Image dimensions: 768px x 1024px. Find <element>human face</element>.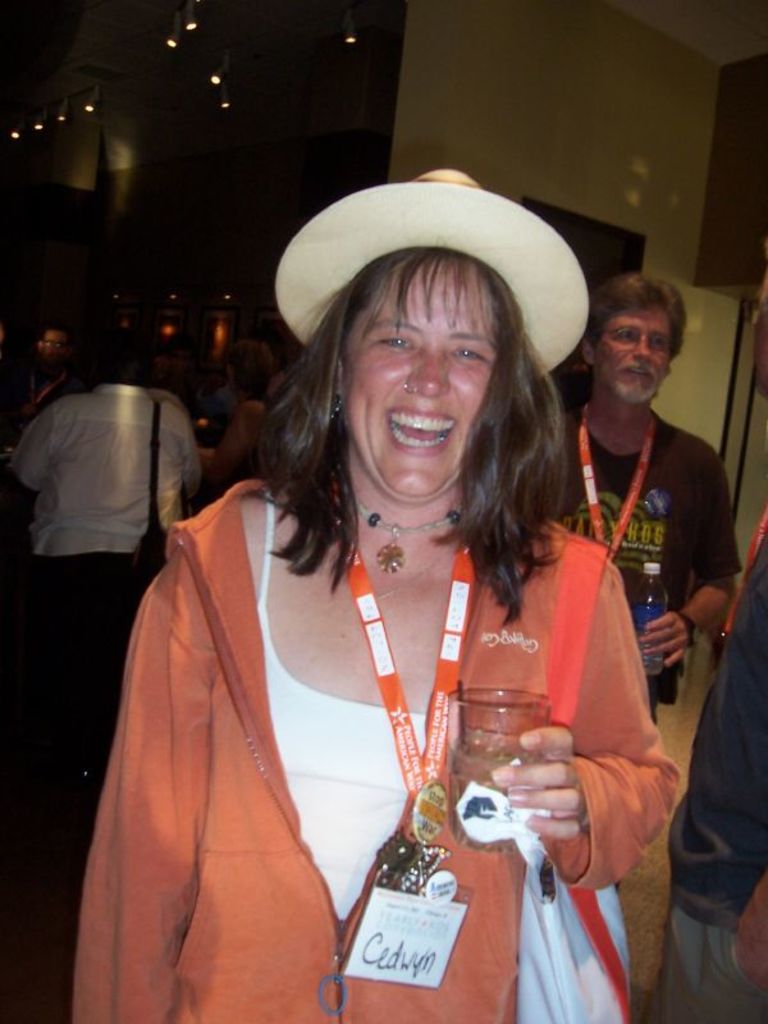
region(36, 325, 67, 374).
